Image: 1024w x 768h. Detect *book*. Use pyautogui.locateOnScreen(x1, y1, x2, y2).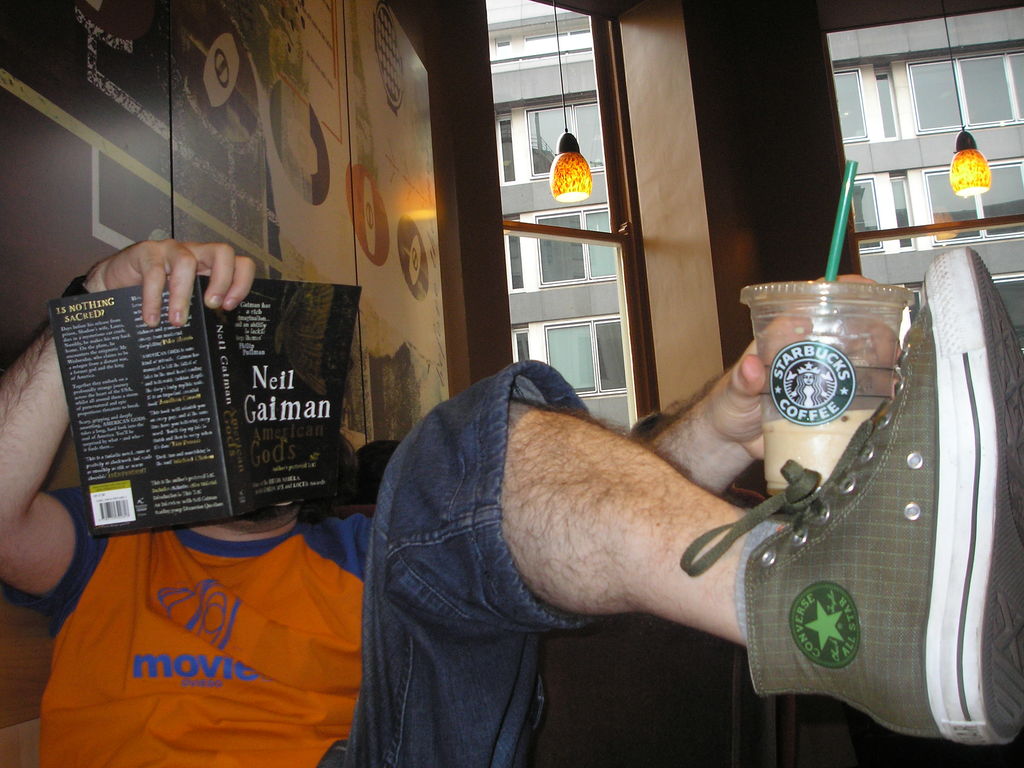
pyautogui.locateOnScreen(45, 271, 367, 536).
